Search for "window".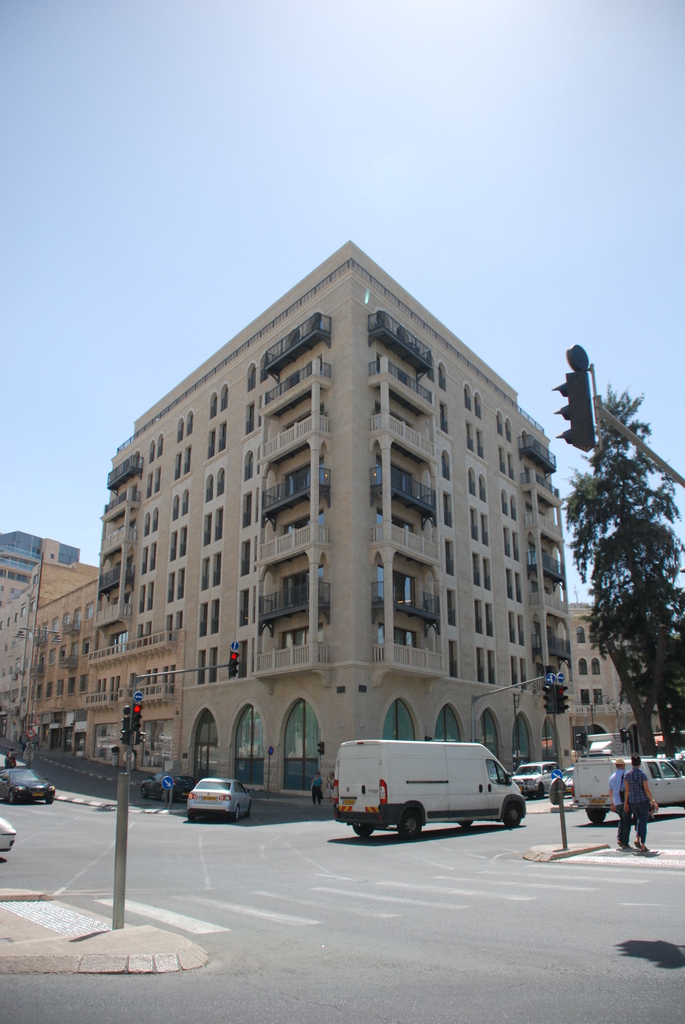
Found at [145, 473, 154, 497].
